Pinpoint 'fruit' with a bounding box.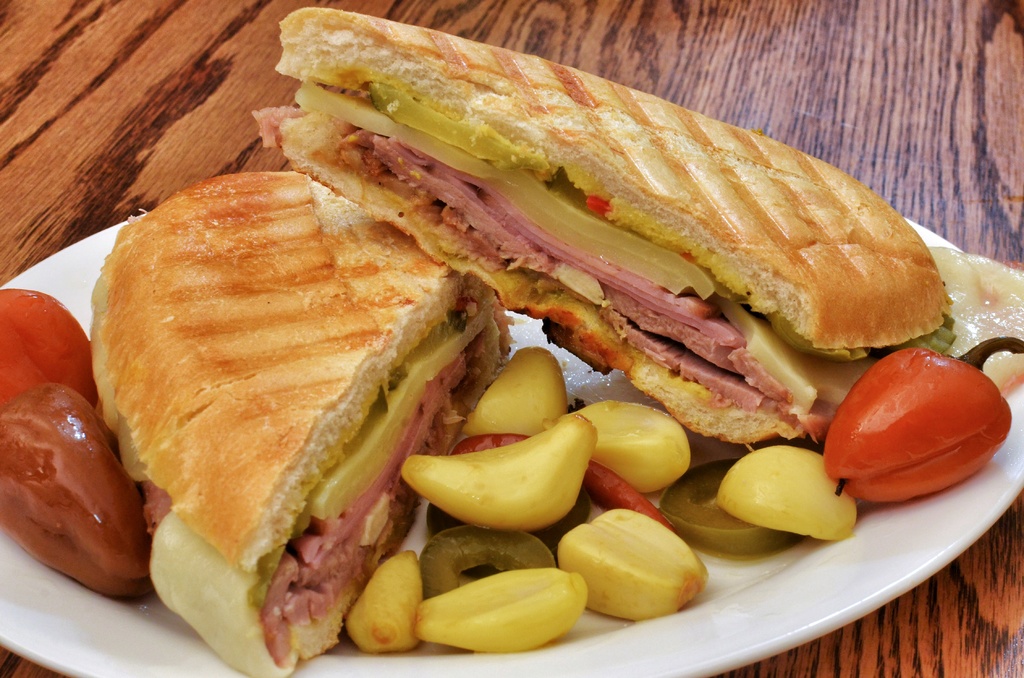
BBox(665, 456, 801, 556).
